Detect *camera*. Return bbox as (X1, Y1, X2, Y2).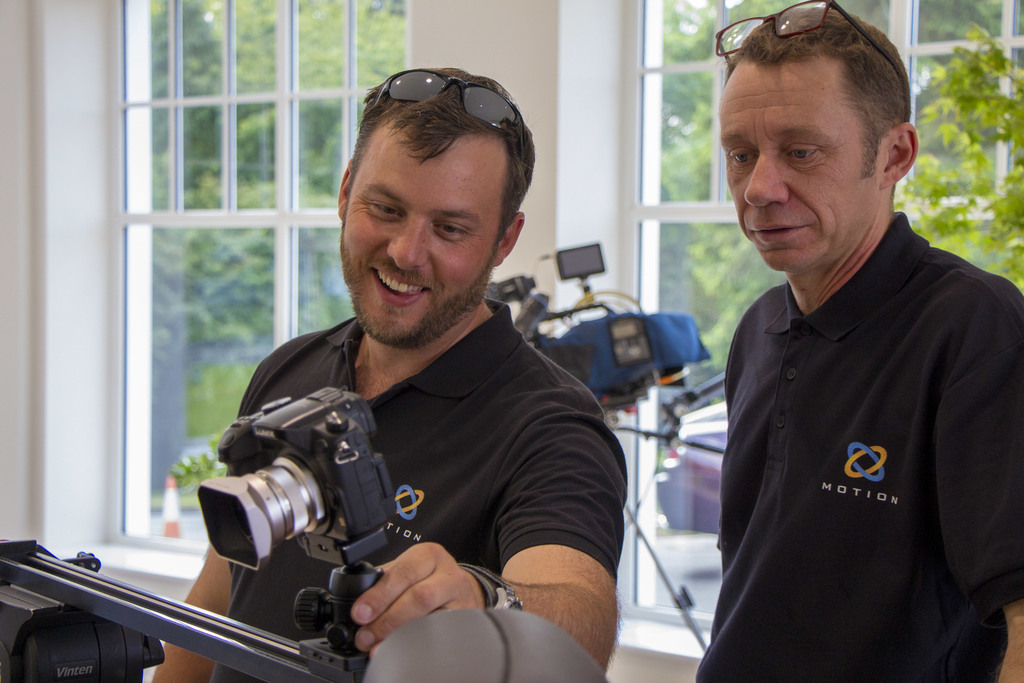
(488, 242, 691, 448).
